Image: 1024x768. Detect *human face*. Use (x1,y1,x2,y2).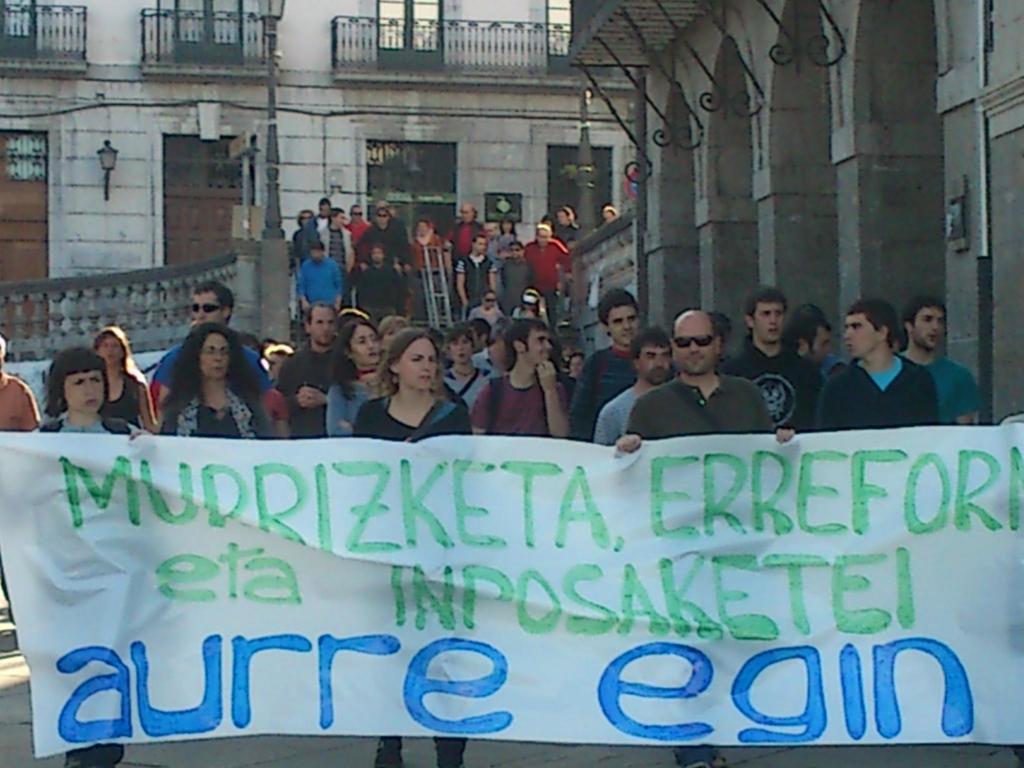
(612,303,631,347).
